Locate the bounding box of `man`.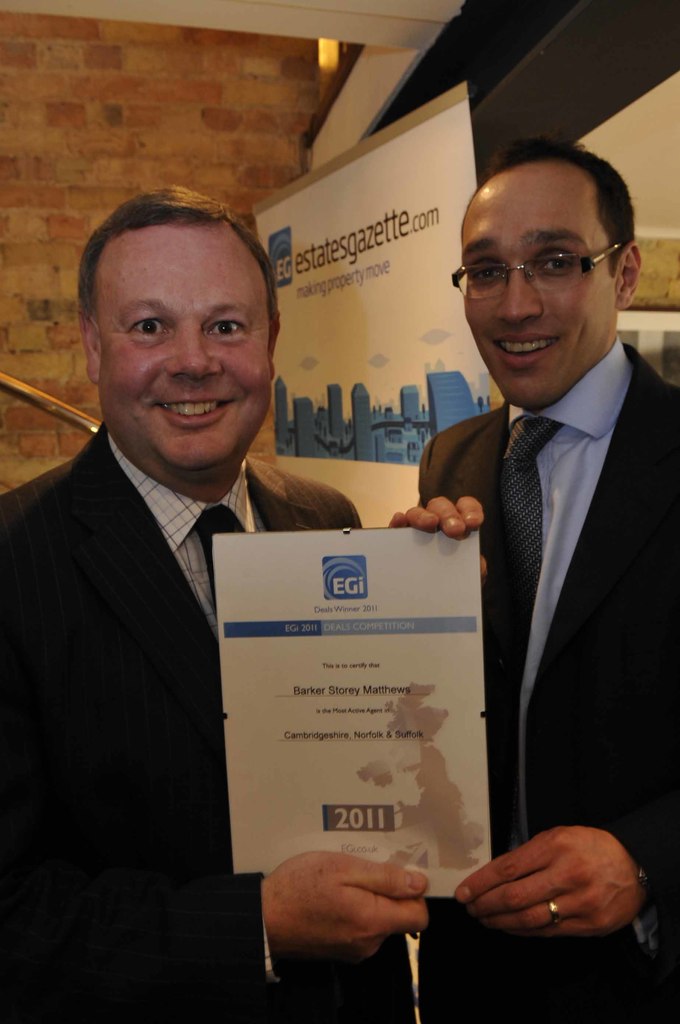
Bounding box: 11 216 393 987.
